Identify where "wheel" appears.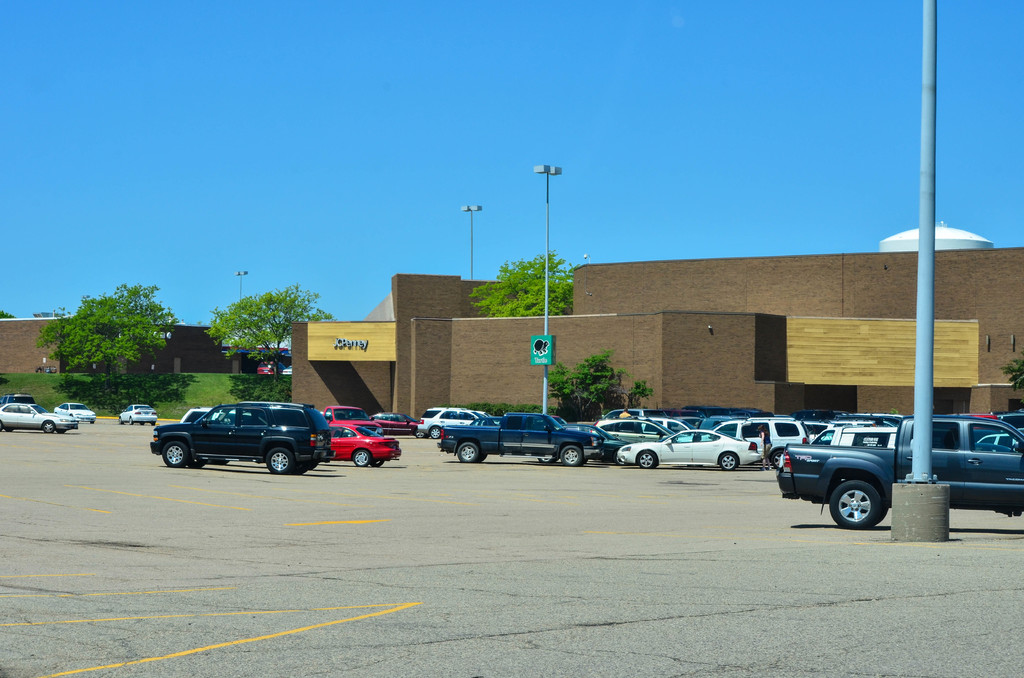
Appears at 771 450 781 470.
